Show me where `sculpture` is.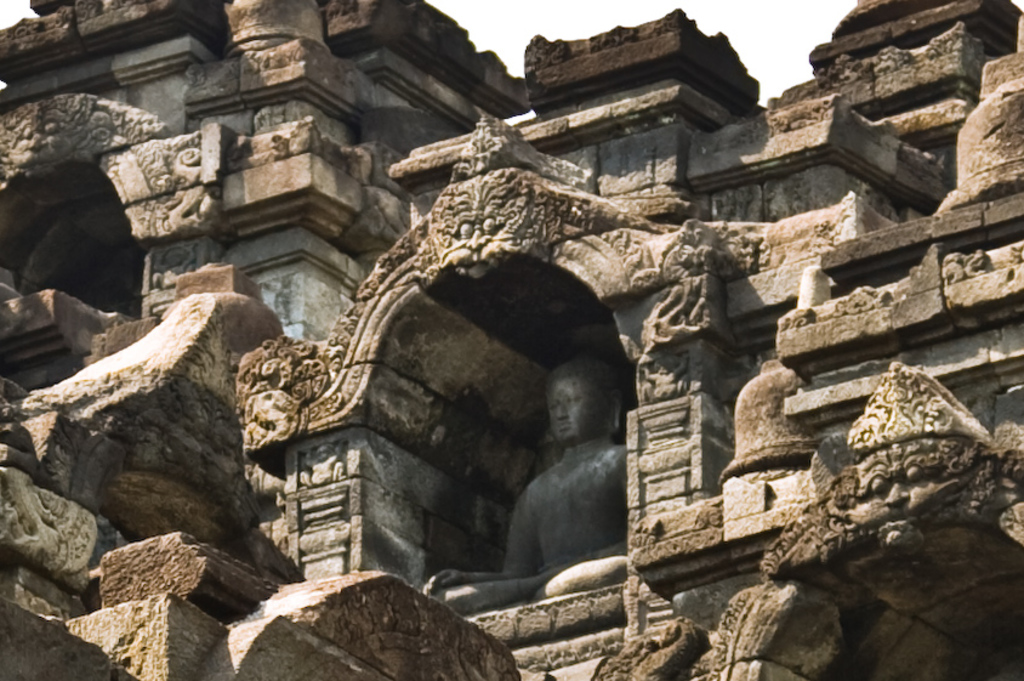
`sculpture` is at [x1=243, y1=325, x2=331, y2=460].
